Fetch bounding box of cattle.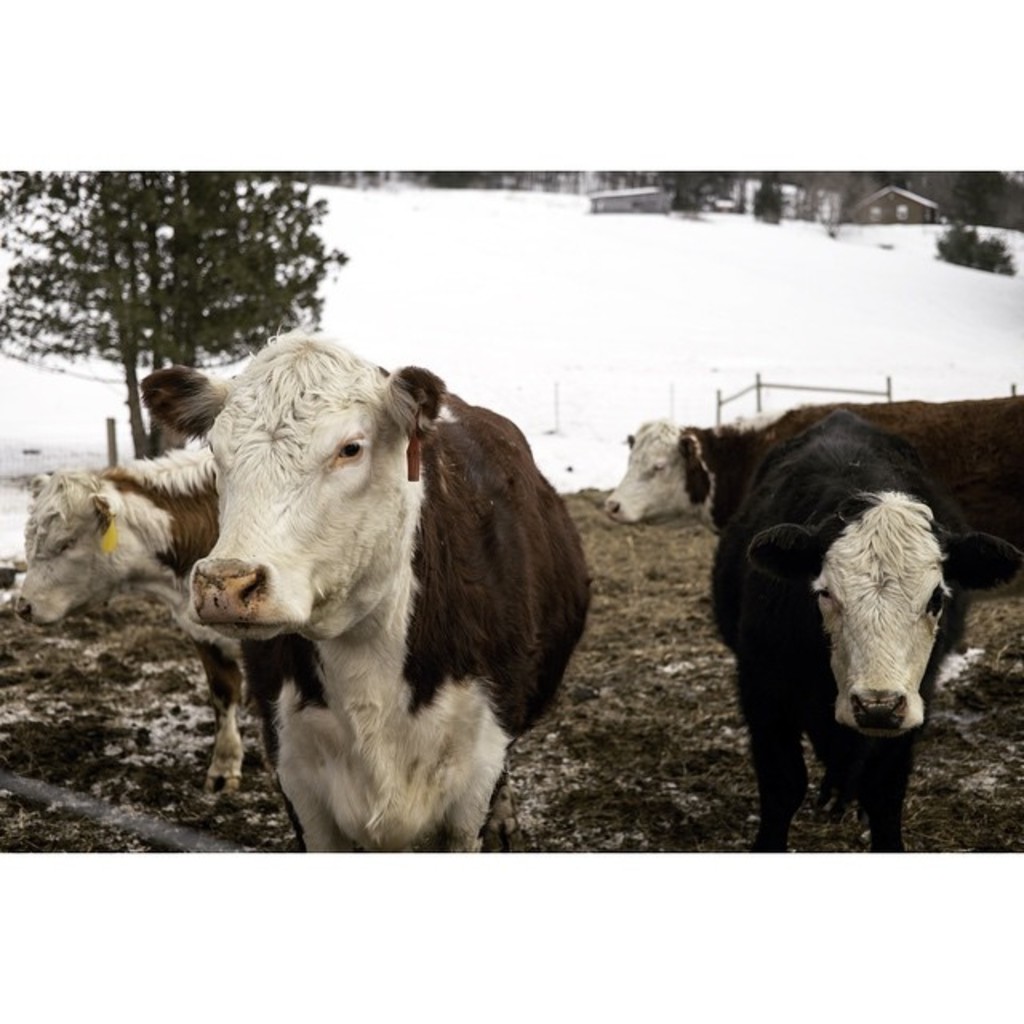
Bbox: x1=11 y1=442 x2=235 y2=806.
